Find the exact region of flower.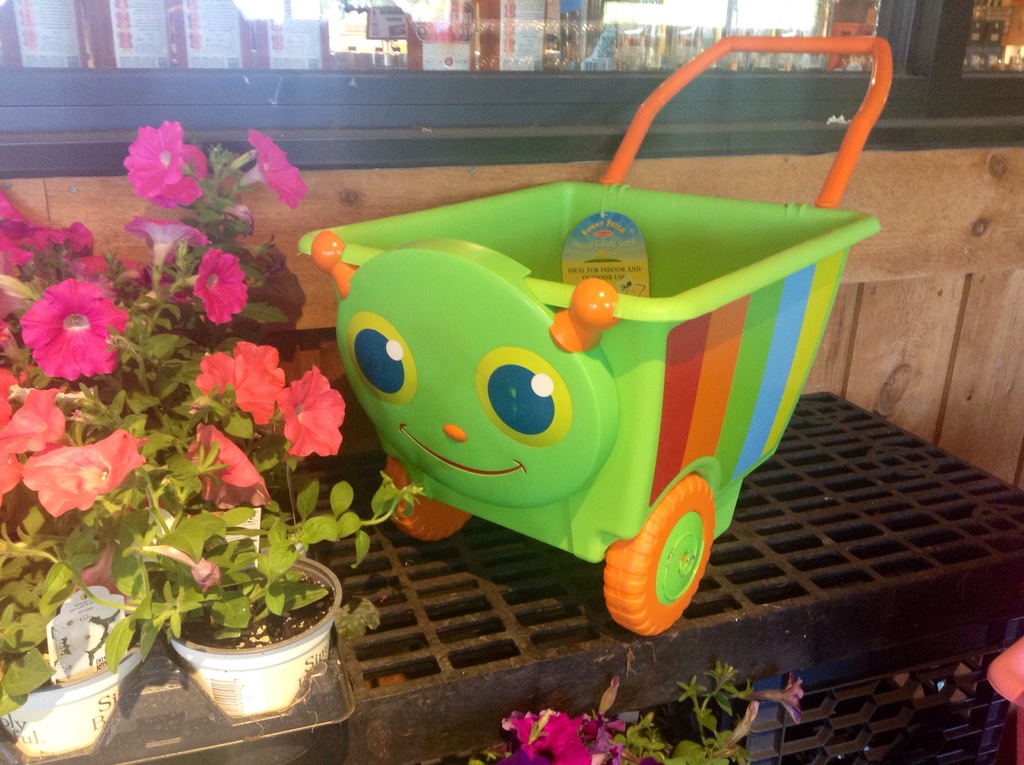
Exact region: crop(117, 115, 196, 213).
